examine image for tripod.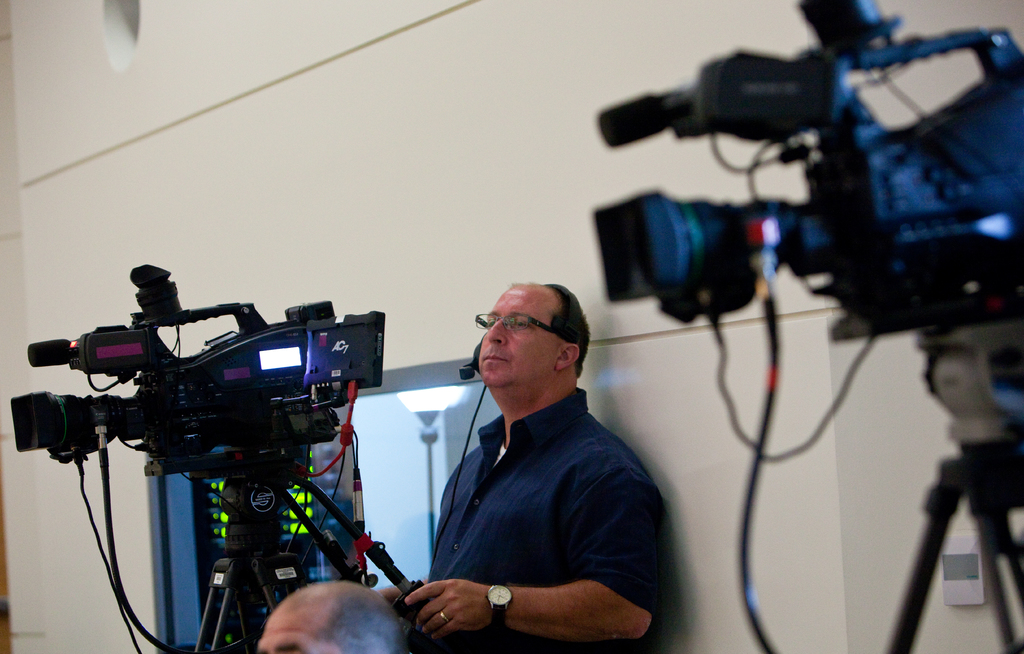
Examination result: BBox(190, 478, 420, 653).
